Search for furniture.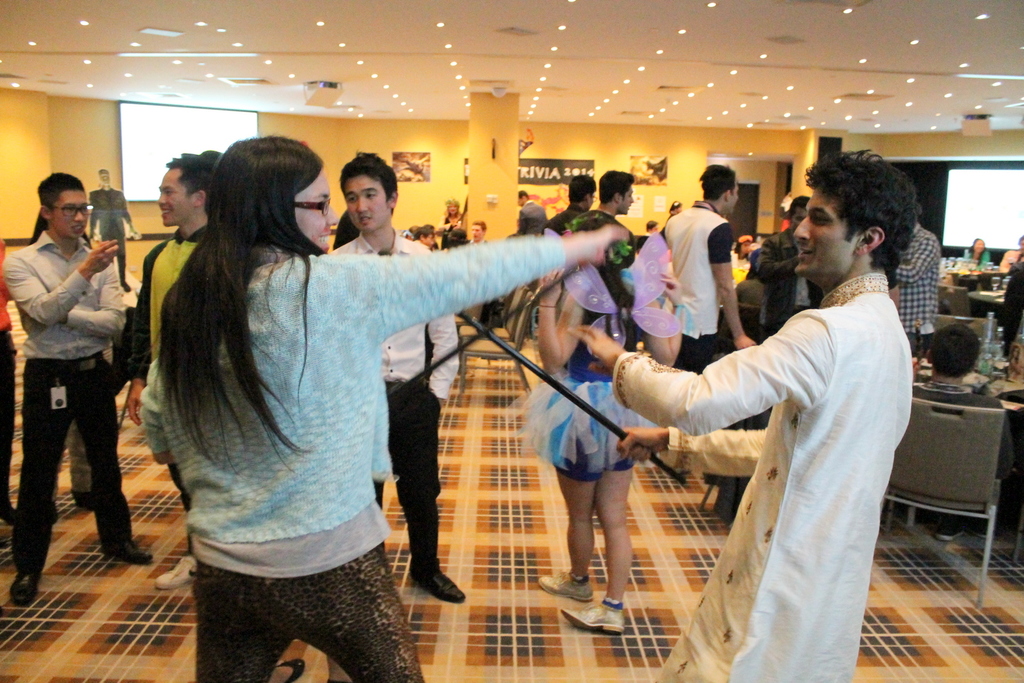
Found at region(885, 406, 1002, 606).
